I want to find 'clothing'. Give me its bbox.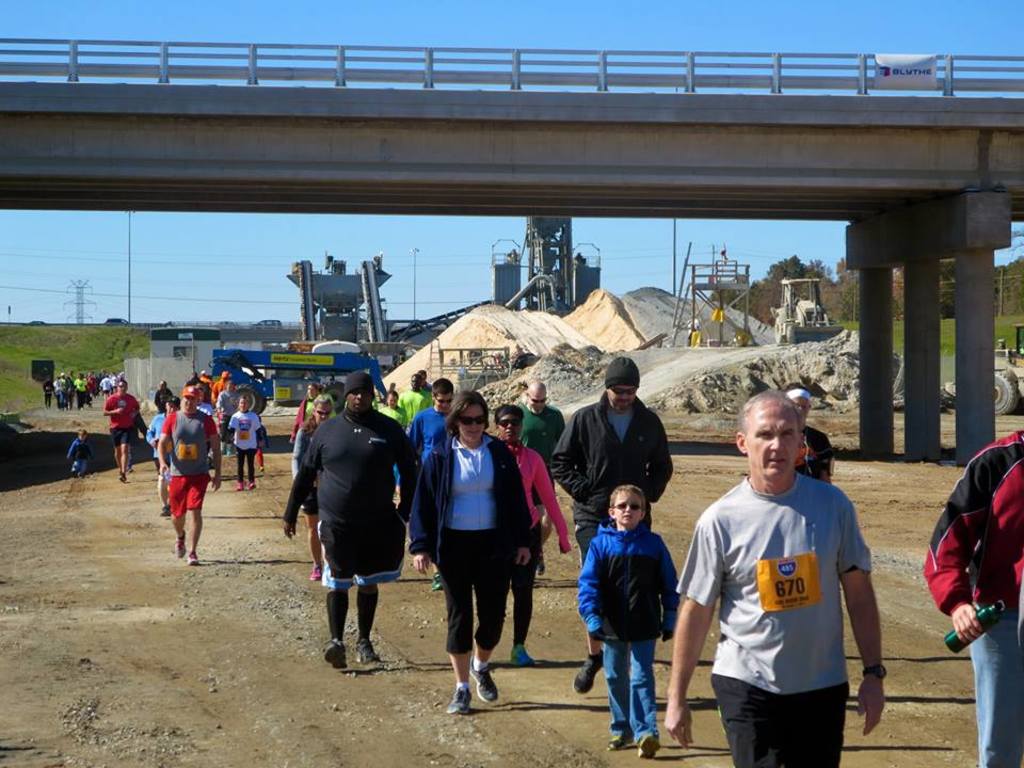
detection(123, 415, 151, 468).
